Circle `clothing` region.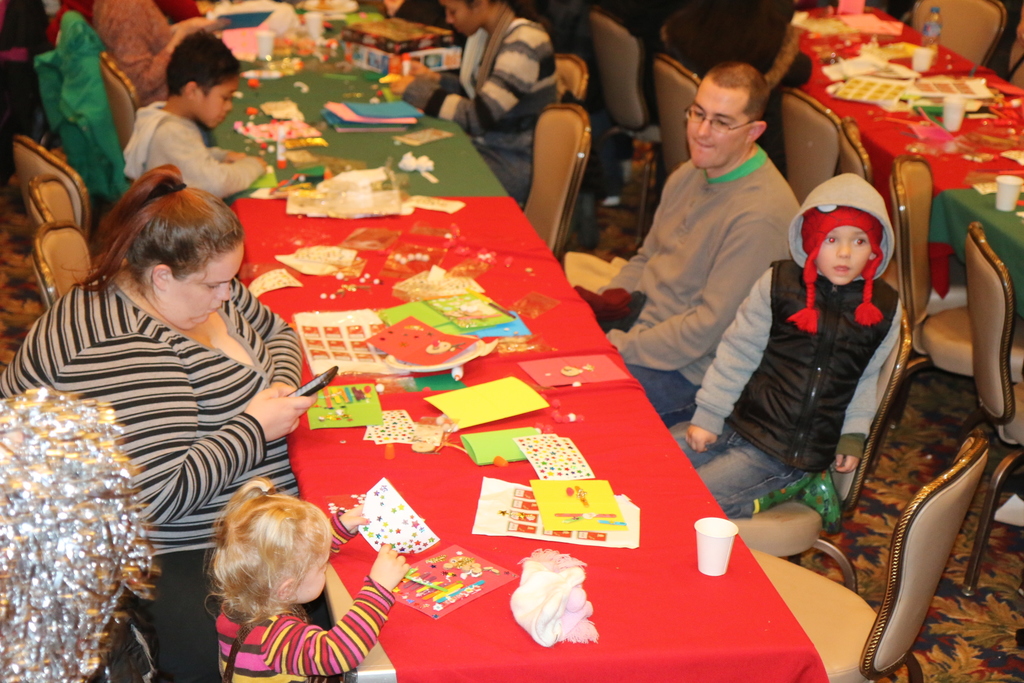
Region: x1=211 y1=581 x2=394 y2=682.
